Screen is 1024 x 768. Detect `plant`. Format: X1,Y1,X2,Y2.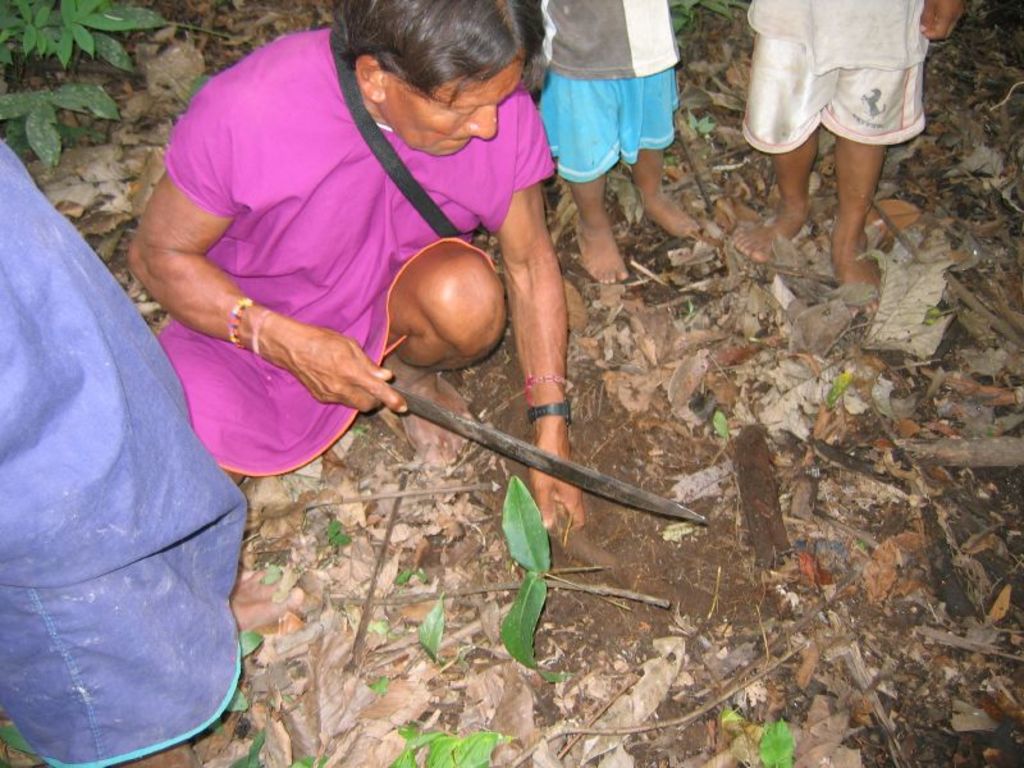
764,707,809,767.
